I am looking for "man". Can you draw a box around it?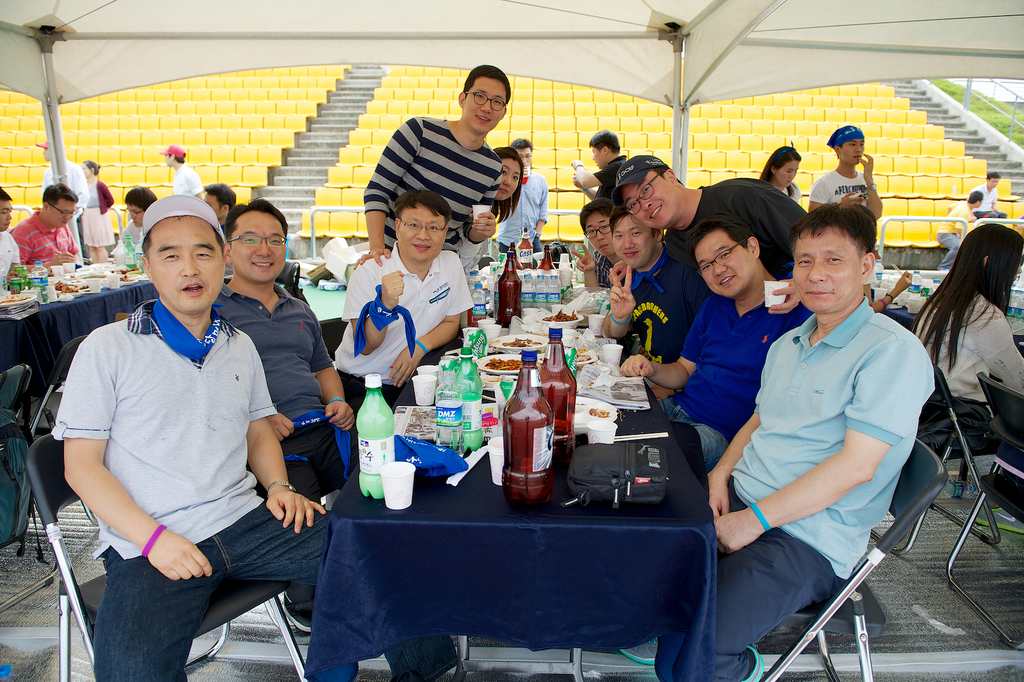
Sure, the bounding box is {"left": 4, "top": 182, "right": 76, "bottom": 272}.
